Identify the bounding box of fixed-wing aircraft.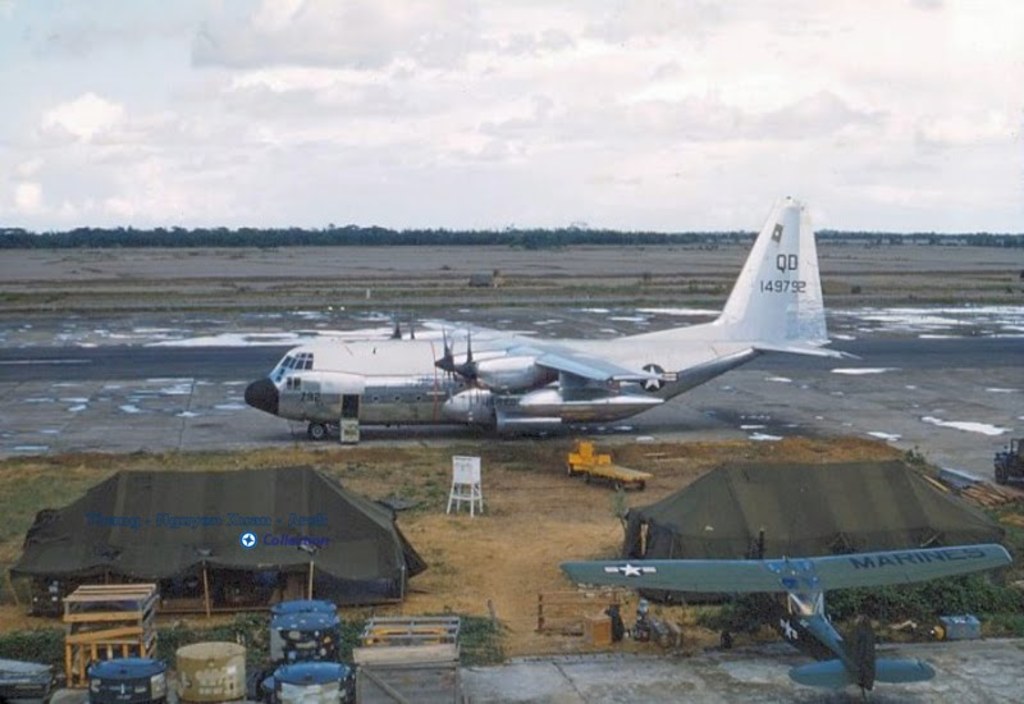
rect(243, 196, 860, 443).
